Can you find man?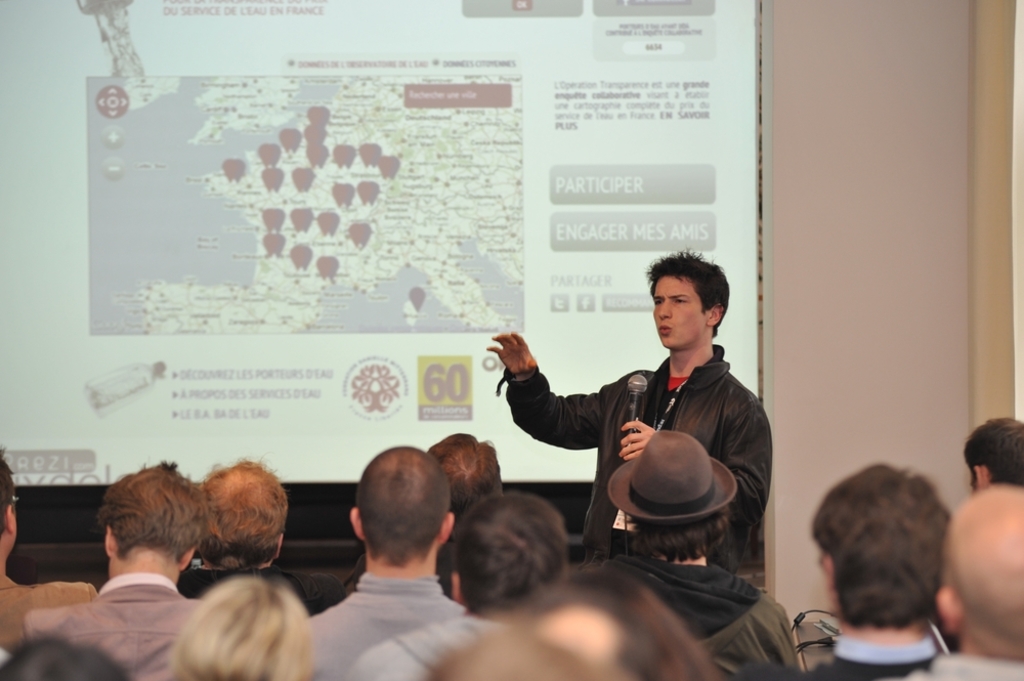
Yes, bounding box: bbox=(502, 262, 786, 597).
